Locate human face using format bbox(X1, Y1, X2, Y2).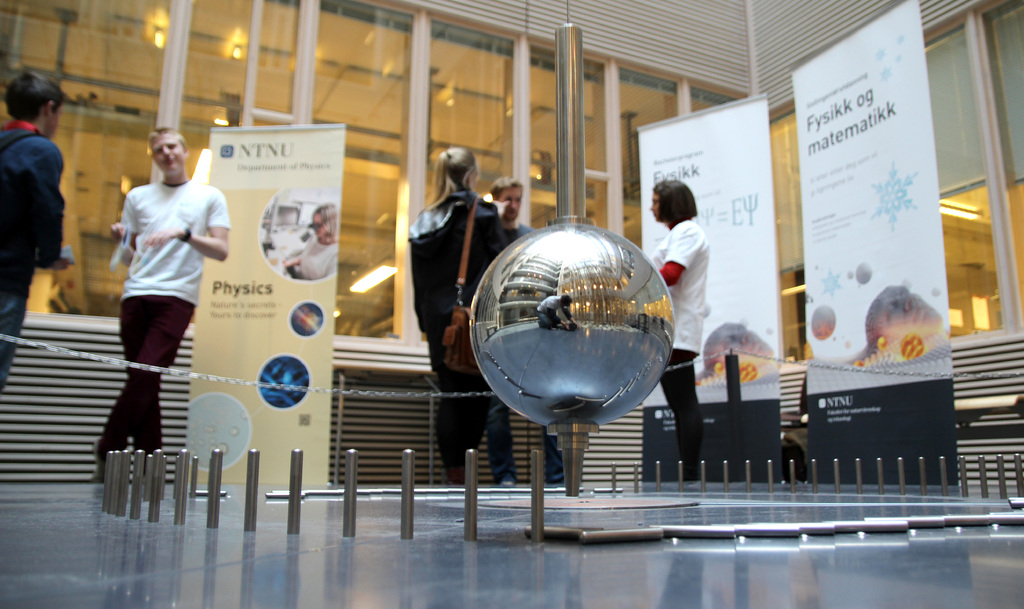
bbox(498, 186, 522, 222).
